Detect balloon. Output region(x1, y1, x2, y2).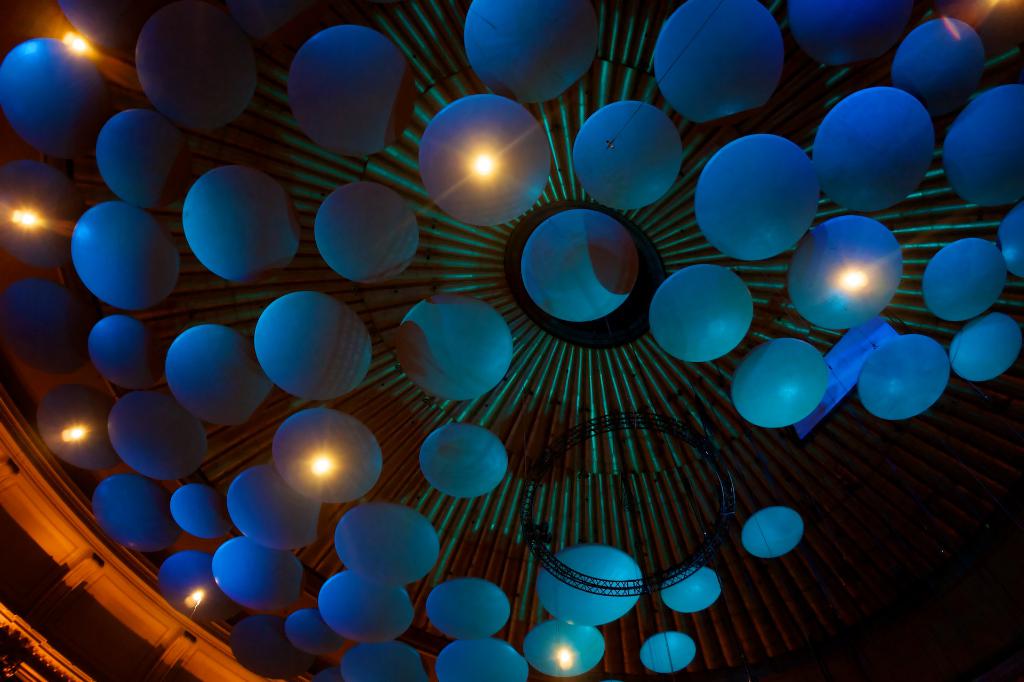
region(57, 1, 150, 49).
